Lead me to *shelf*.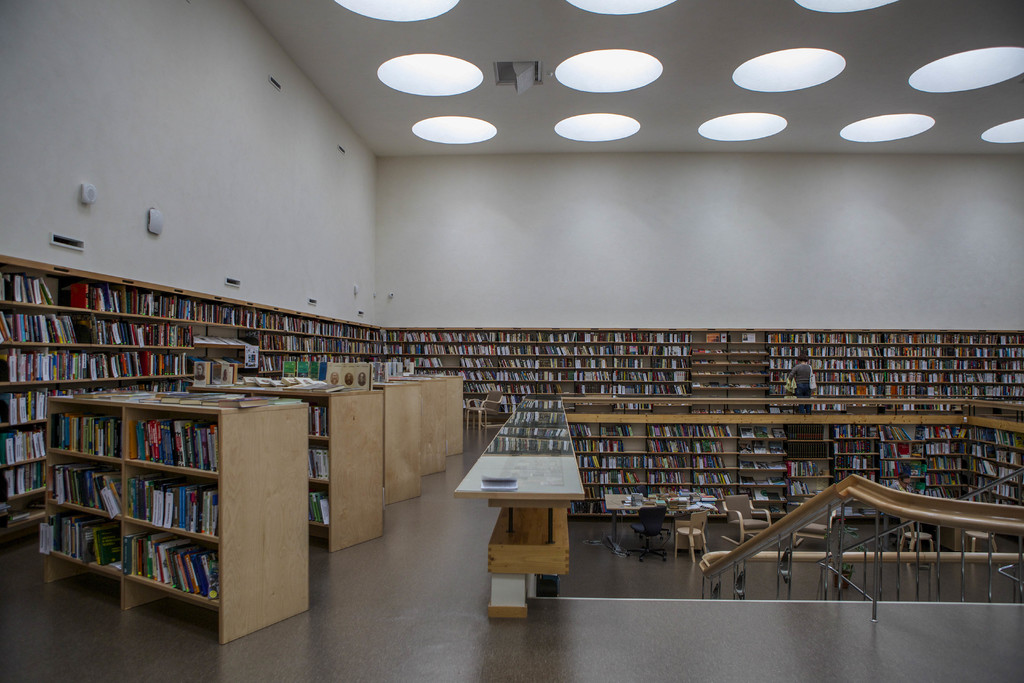
Lead to <box>4,254,1023,543</box>.
